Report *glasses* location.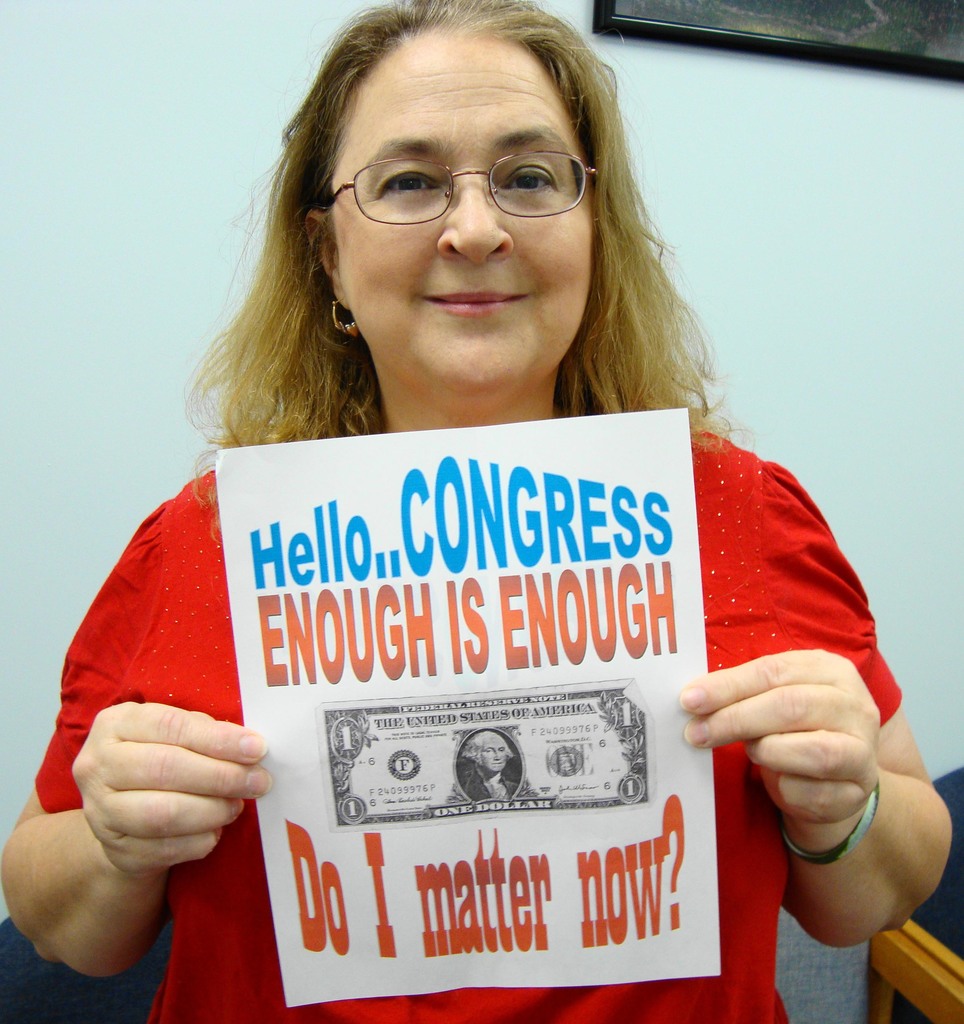
Report: pyautogui.locateOnScreen(322, 141, 600, 222).
